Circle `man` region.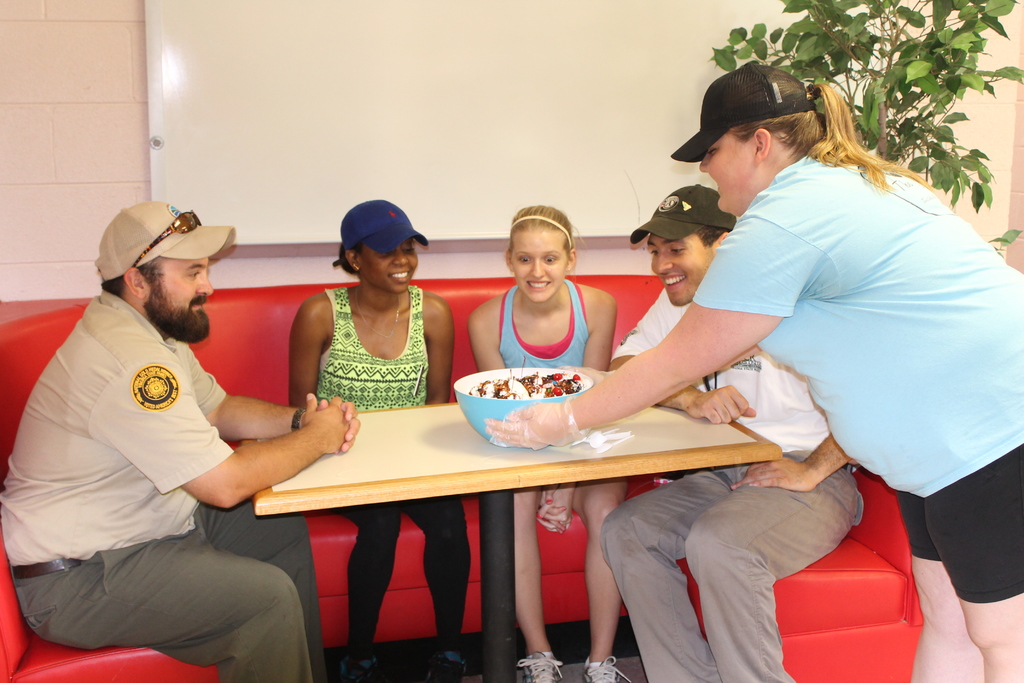
Region: x1=595, y1=183, x2=865, y2=682.
